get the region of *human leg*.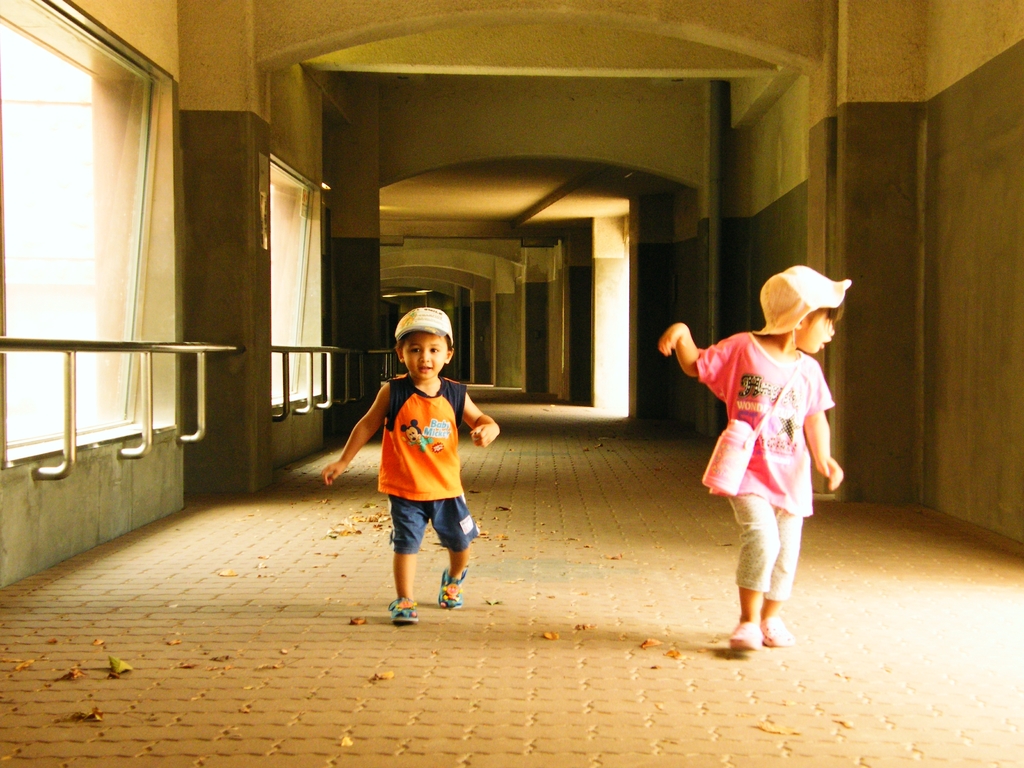
detection(432, 497, 481, 607).
